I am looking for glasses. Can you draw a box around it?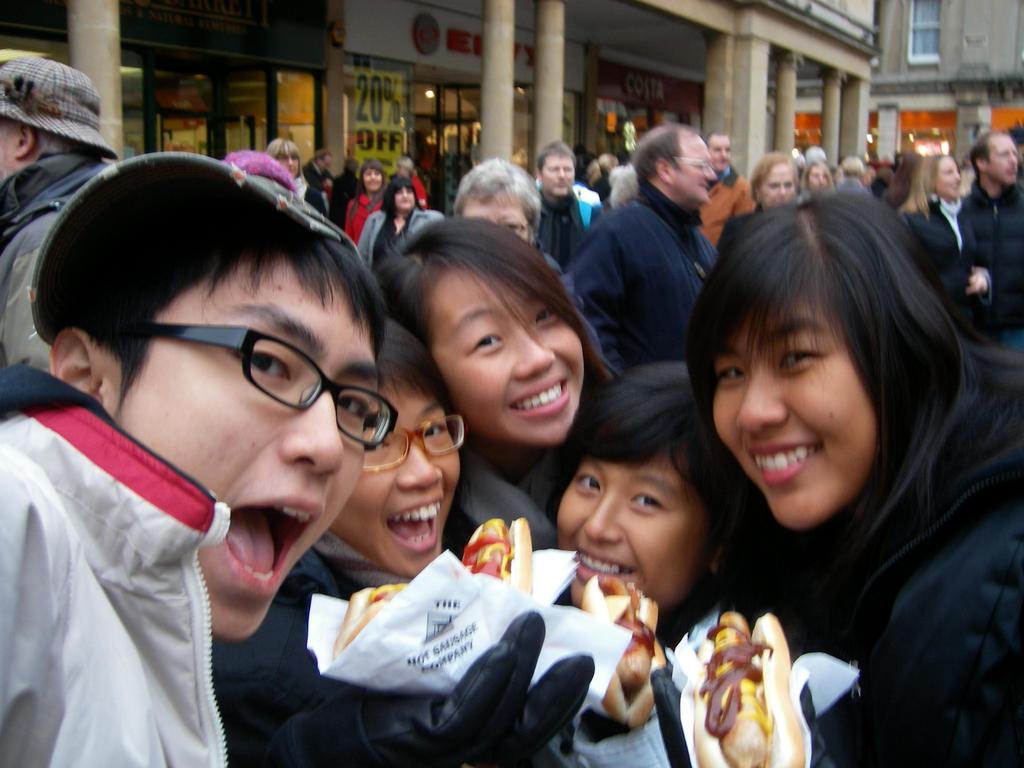
Sure, the bounding box is locate(365, 414, 467, 476).
